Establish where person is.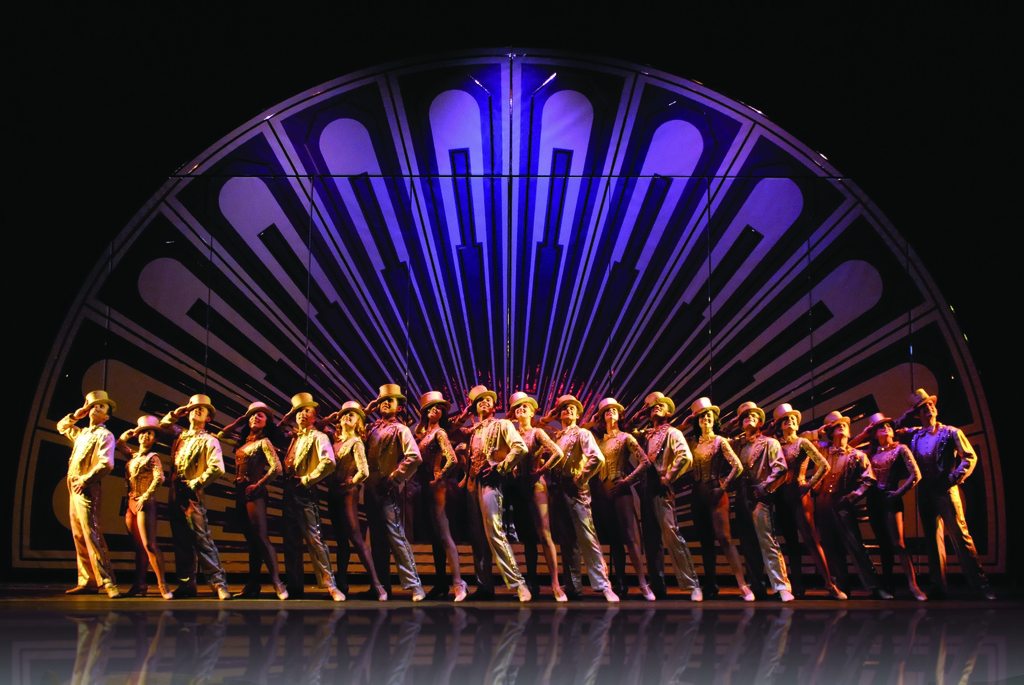
Established at left=353, top=374, right=422, bottom=595.
